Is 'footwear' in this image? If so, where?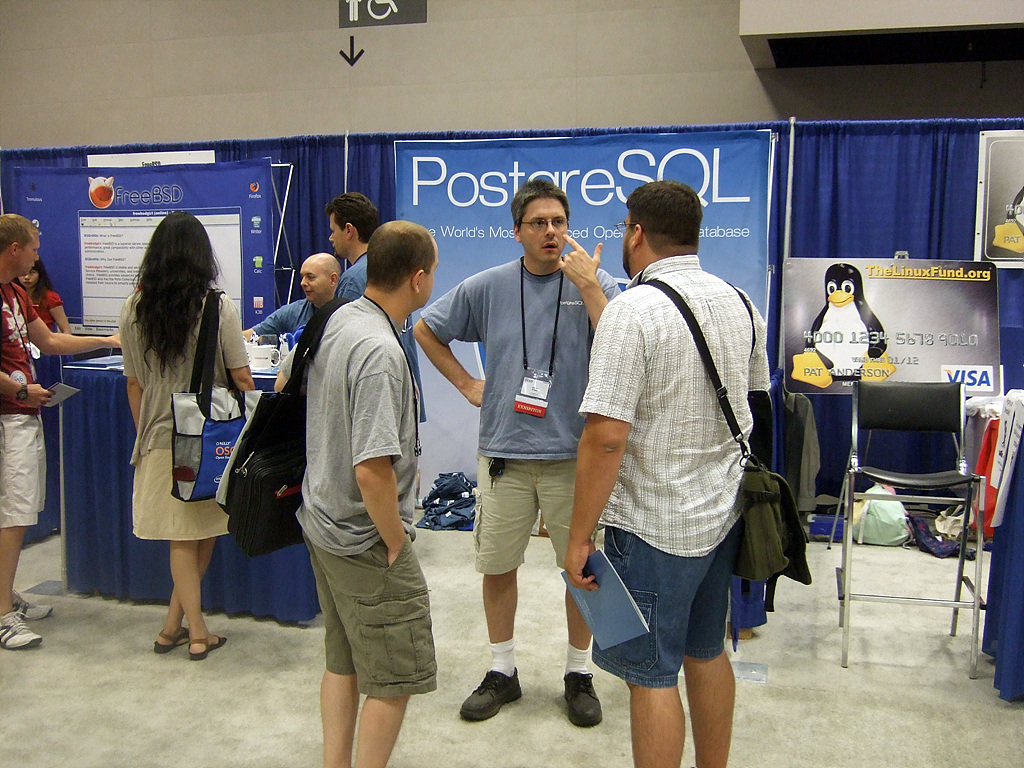
Yes, at (left=187, top=632, right=228, bottom=661).
